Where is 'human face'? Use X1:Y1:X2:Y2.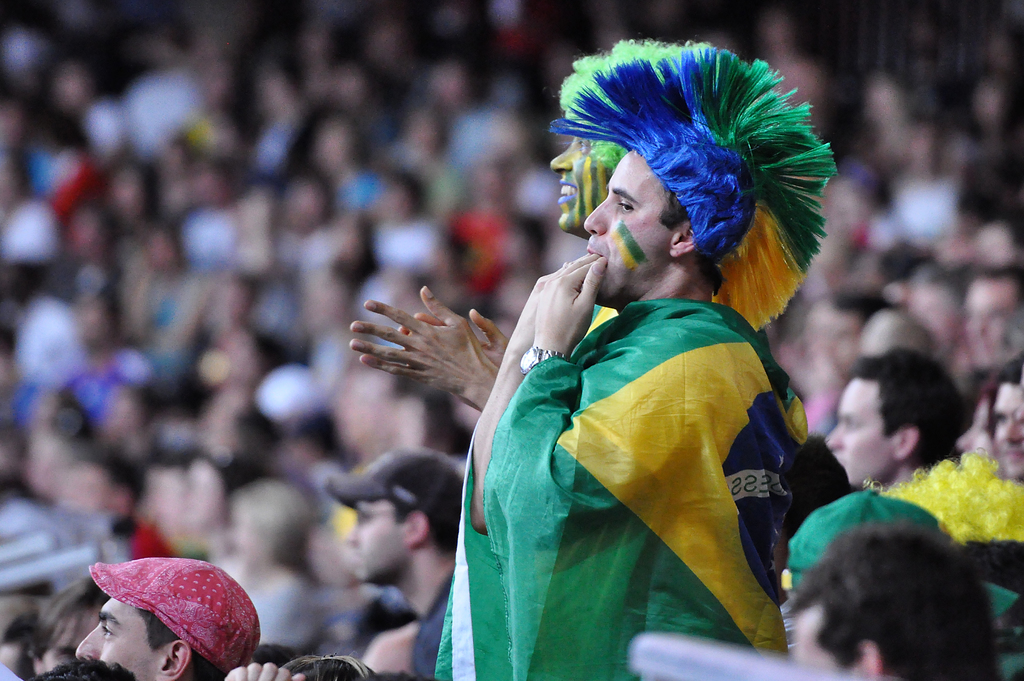
584:147:670:304.
